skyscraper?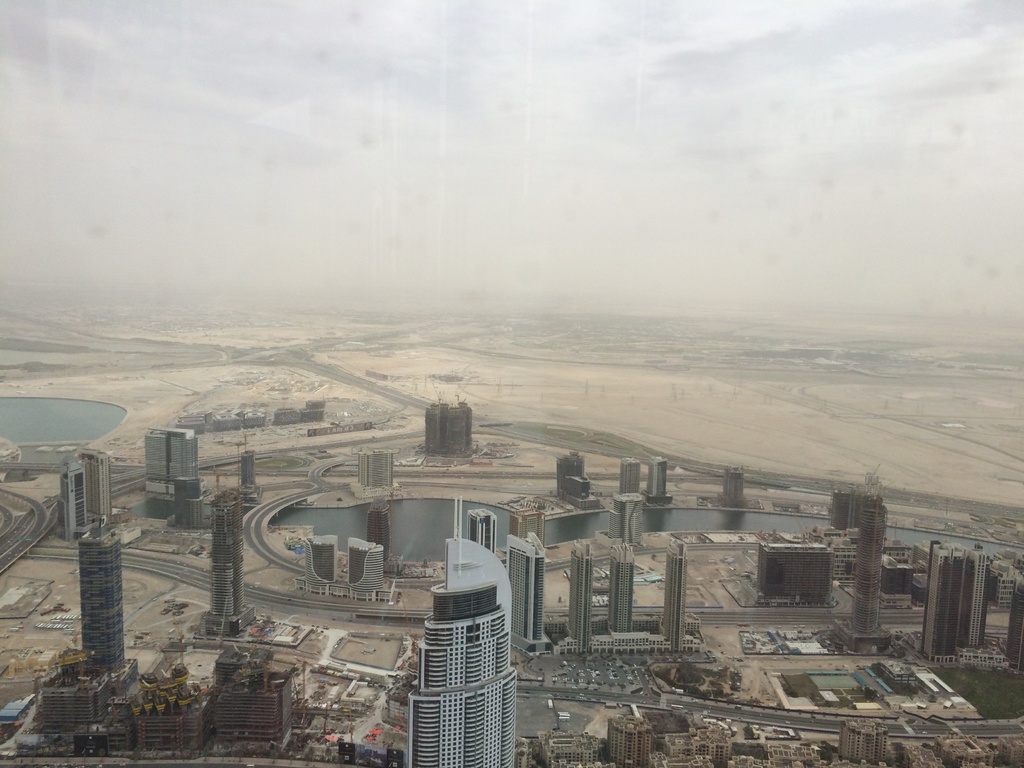
left=501, top=534, right=558, bottom=651
